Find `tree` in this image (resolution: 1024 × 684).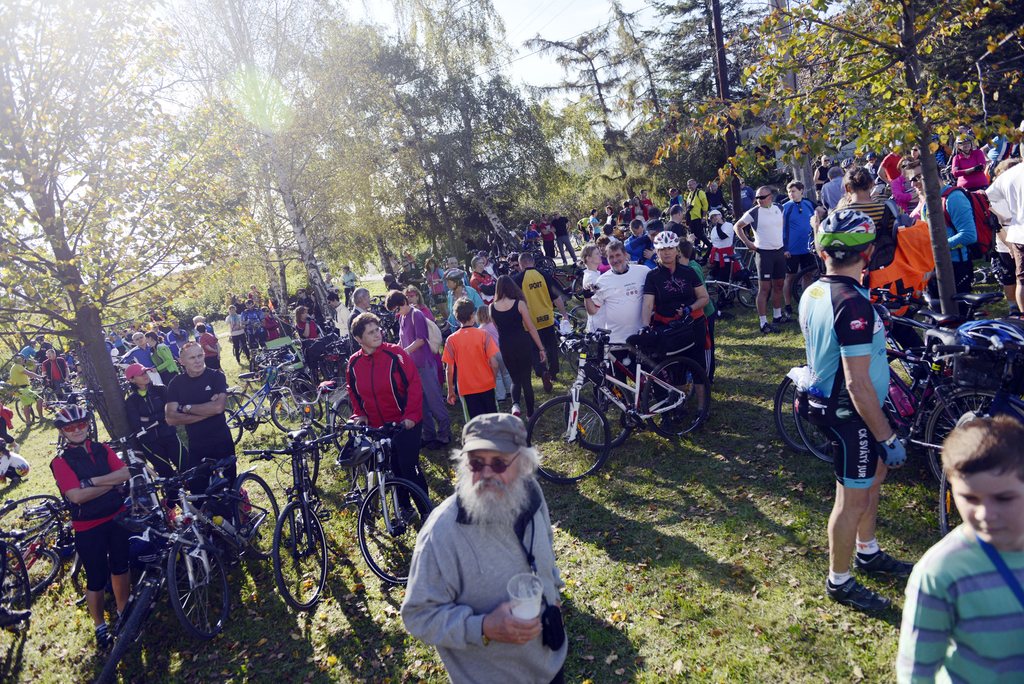
379/0/530/220.
